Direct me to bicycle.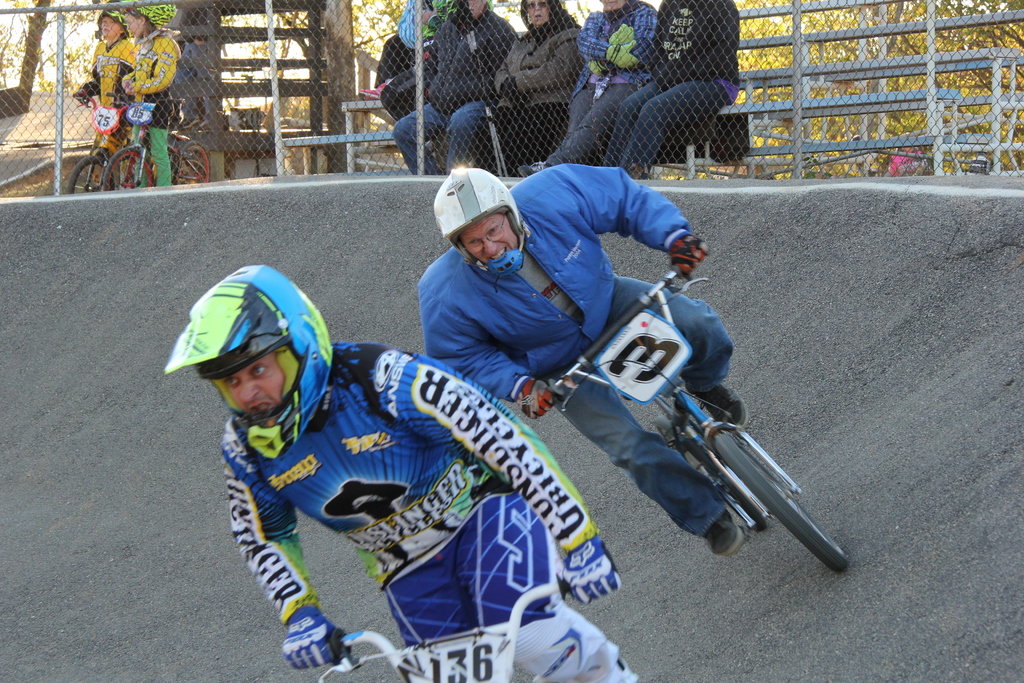
Direction: [x1=319, y1=577, x2=575, y2=682].
